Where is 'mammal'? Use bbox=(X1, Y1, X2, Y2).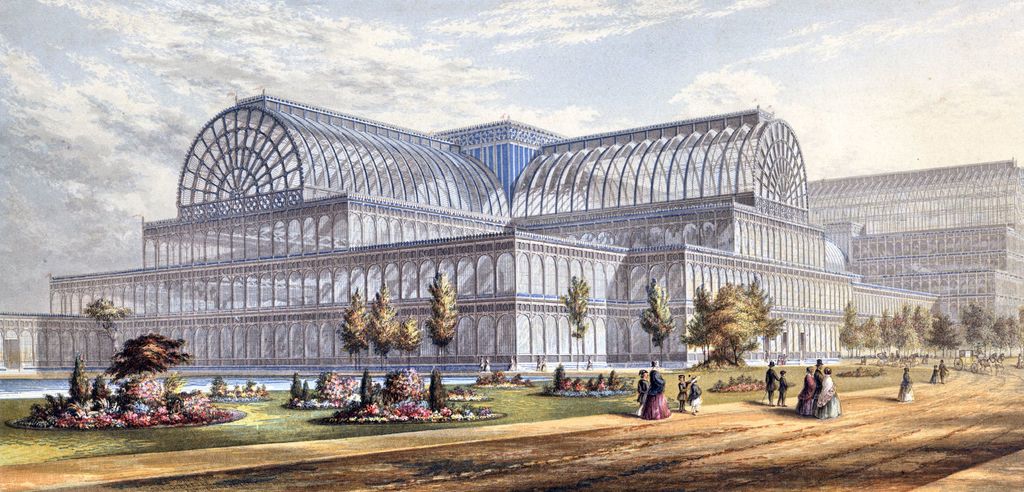
bbox=(585, 356, 593, 370).
